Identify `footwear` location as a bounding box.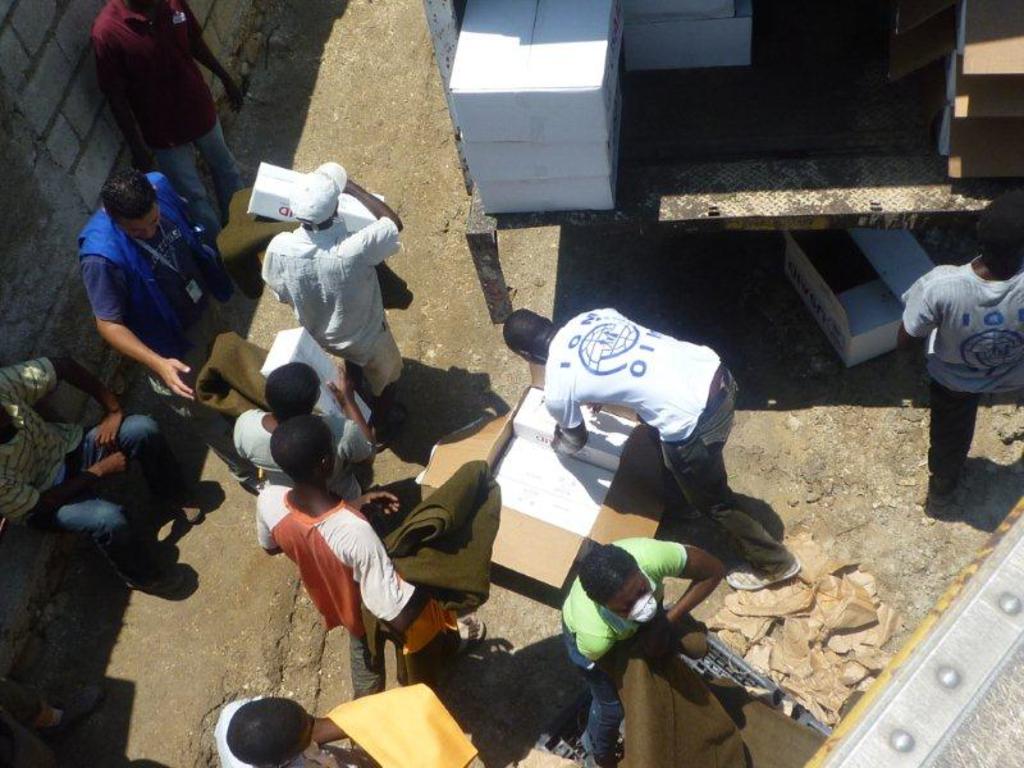
724,558,801,596.
